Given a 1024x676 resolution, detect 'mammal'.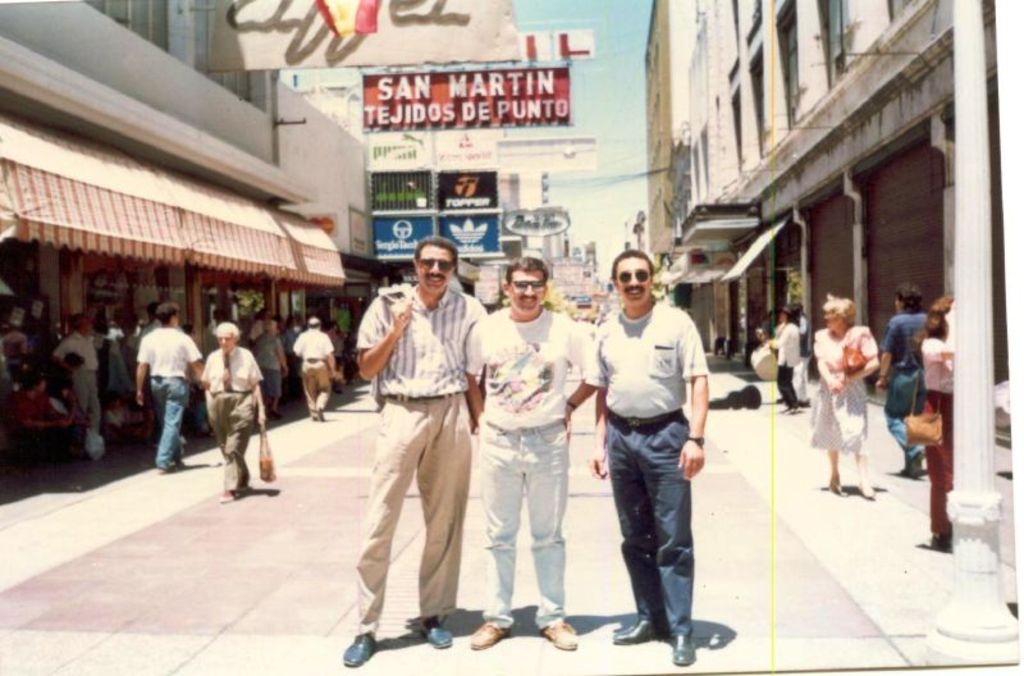
916, 292, 954, 553.
